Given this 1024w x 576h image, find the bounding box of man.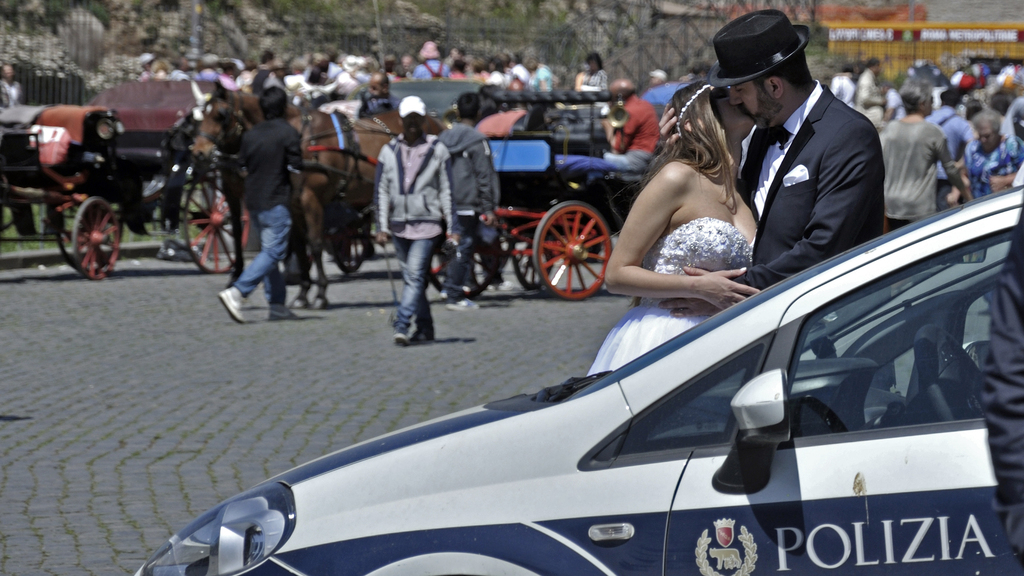
detection(367, 71, 399, 111).
